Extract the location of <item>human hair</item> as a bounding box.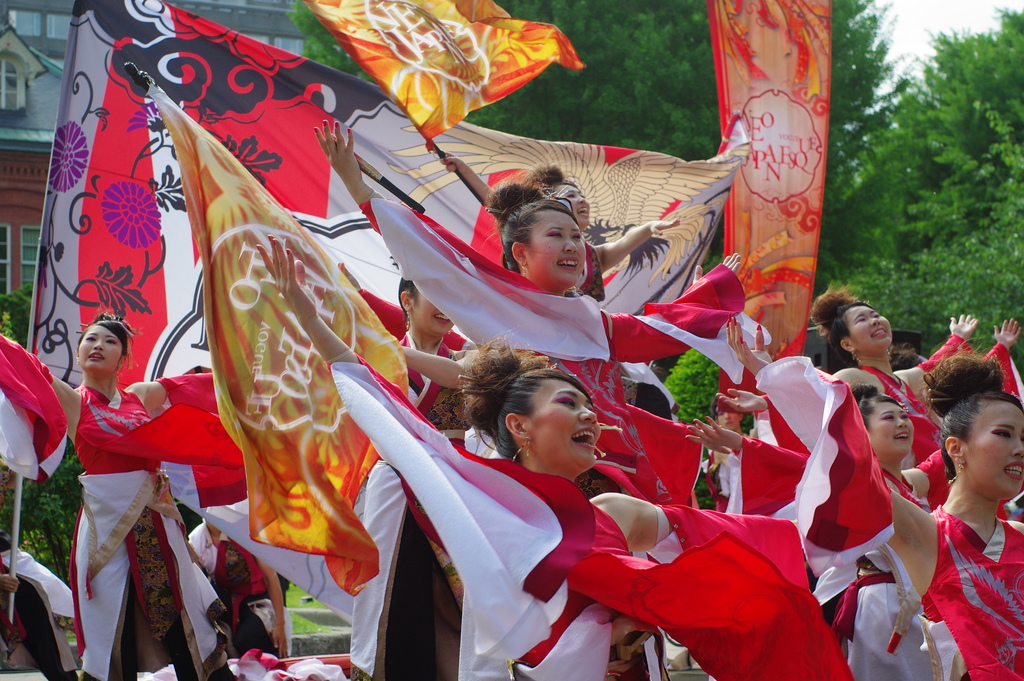
bbox=[75, 309, 133, 353].
